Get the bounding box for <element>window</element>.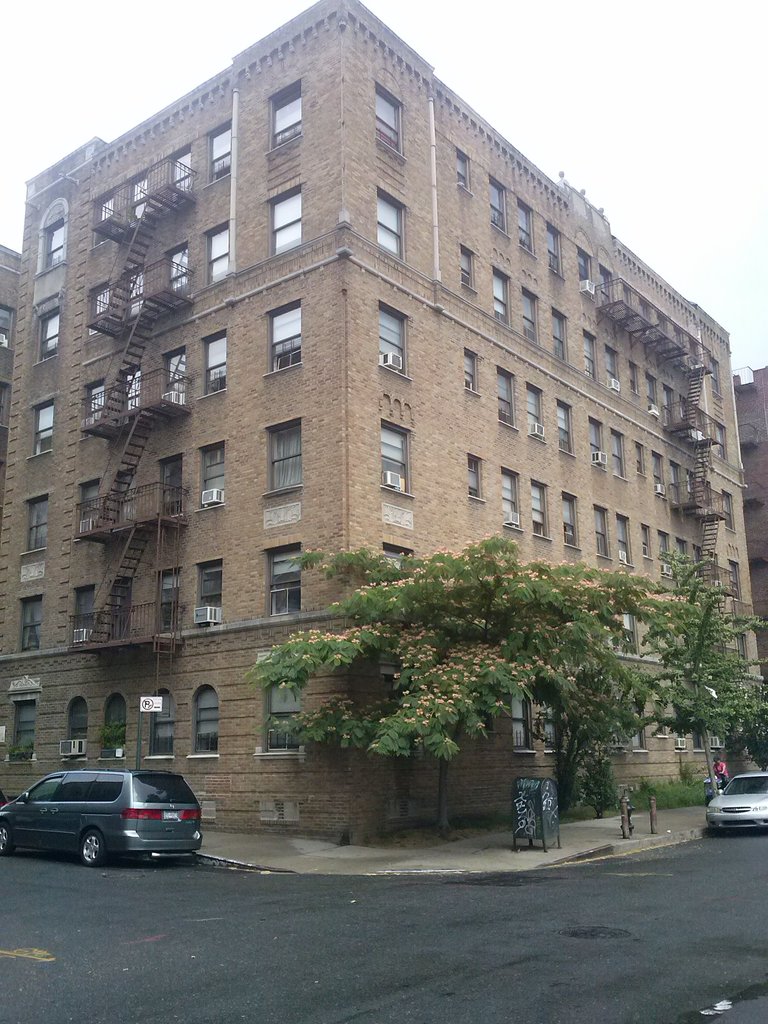
locate(86, 387, 102, 426).
